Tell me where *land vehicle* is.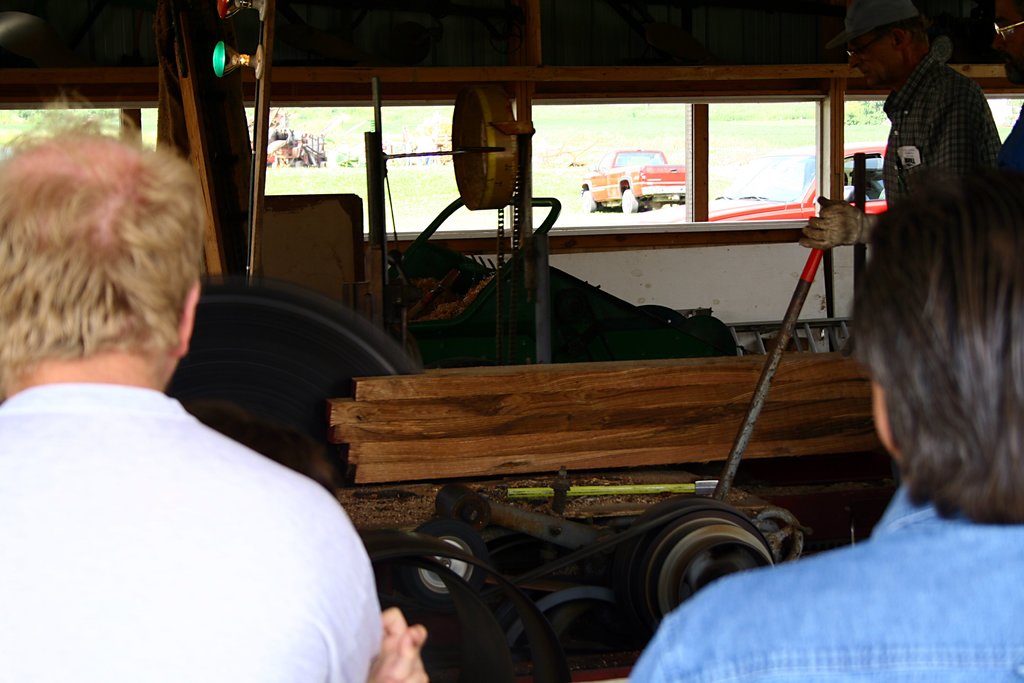
*land vehicle* is at rect(705, 145, 886, 220).
